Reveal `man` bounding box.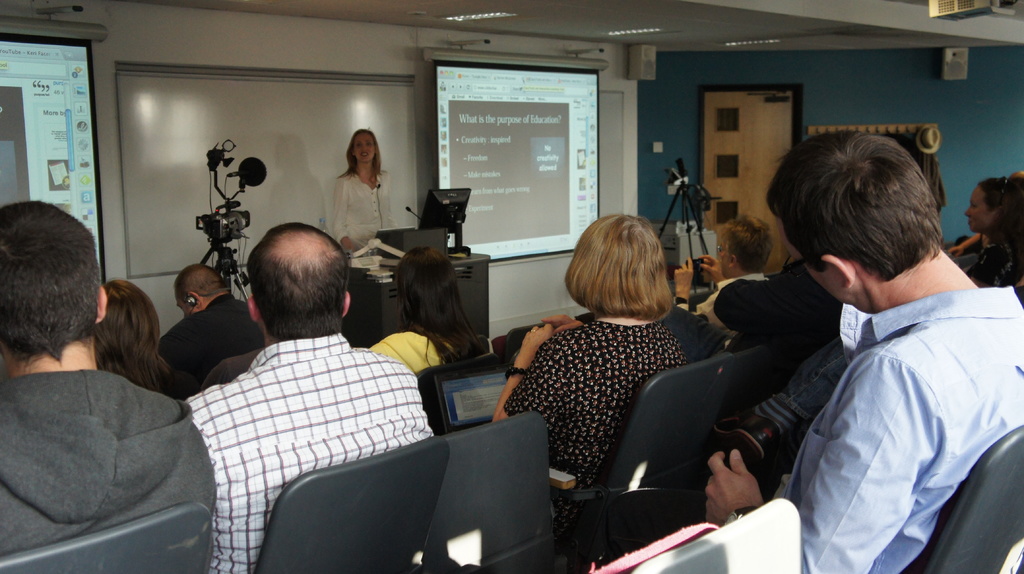
Revealed: (left=699, top=127, right=1023, bottom=573).
